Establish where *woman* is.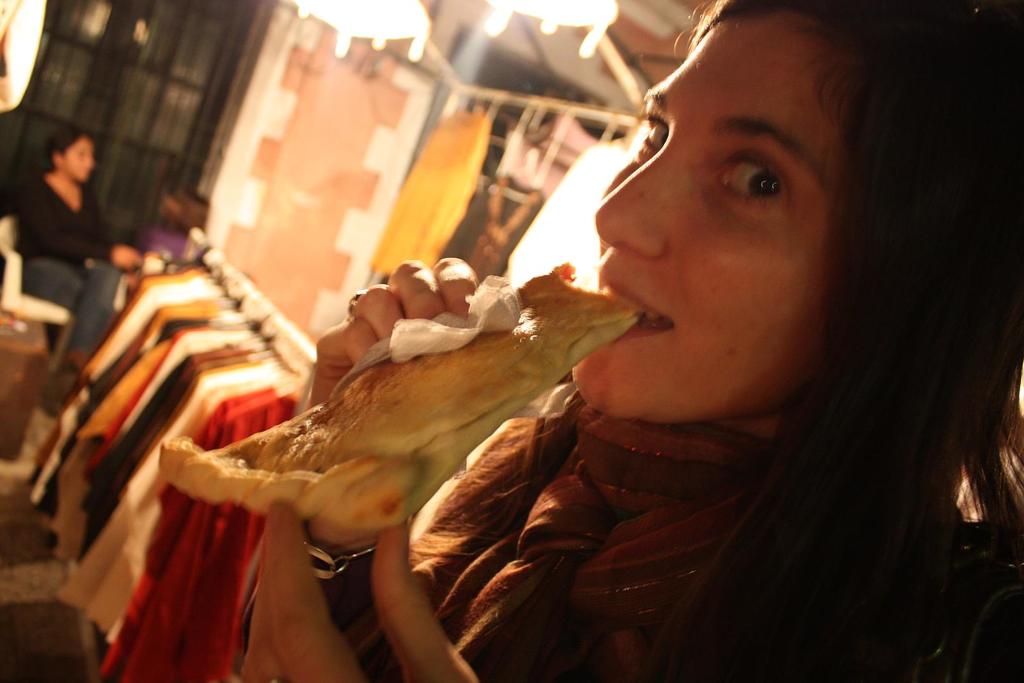
Established at locate(10, 120, 141, 395).
